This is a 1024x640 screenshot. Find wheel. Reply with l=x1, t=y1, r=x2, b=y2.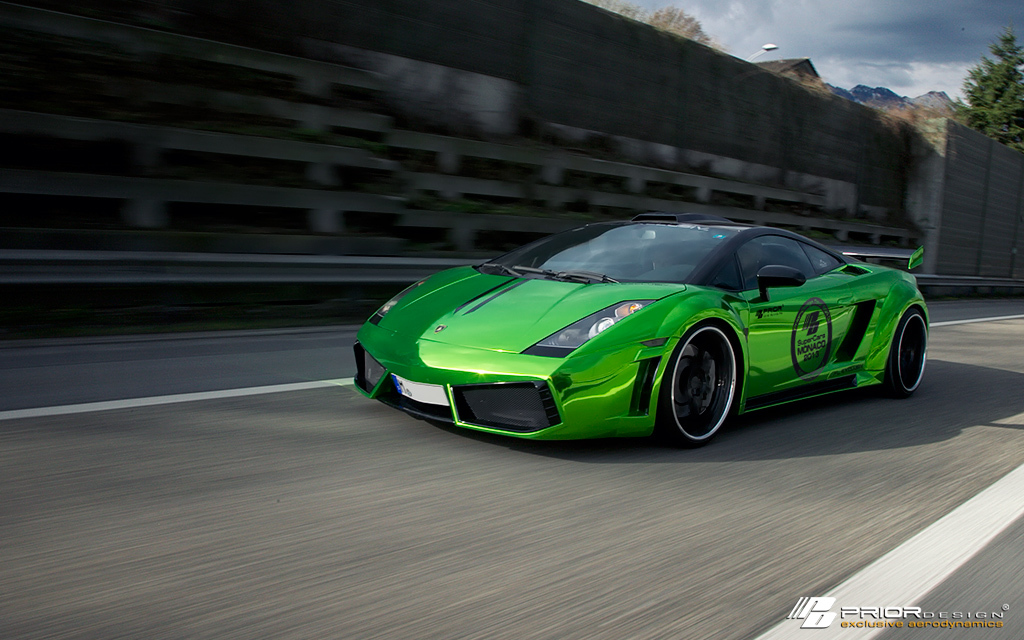
l=672, t=338, r=741, b=436.
